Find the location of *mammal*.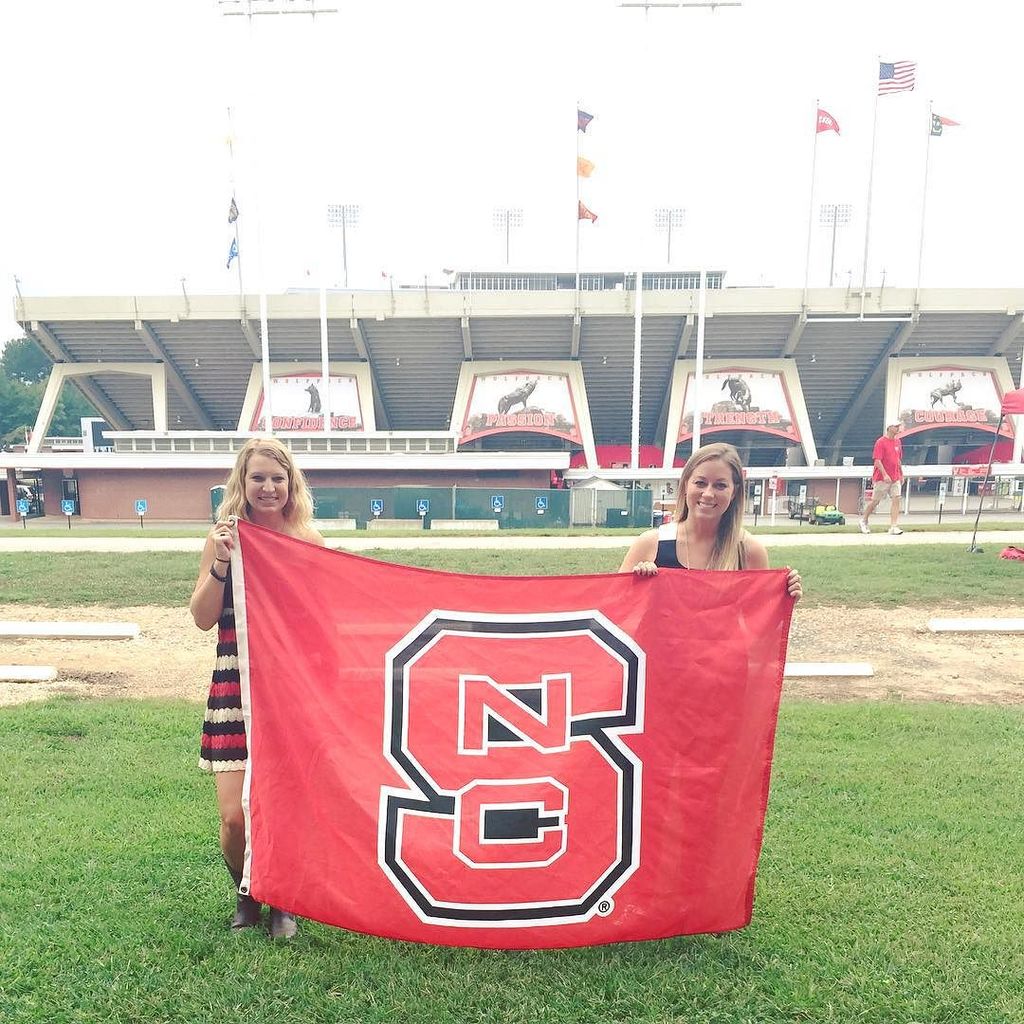
Location: 185, 433, 324, 940.
